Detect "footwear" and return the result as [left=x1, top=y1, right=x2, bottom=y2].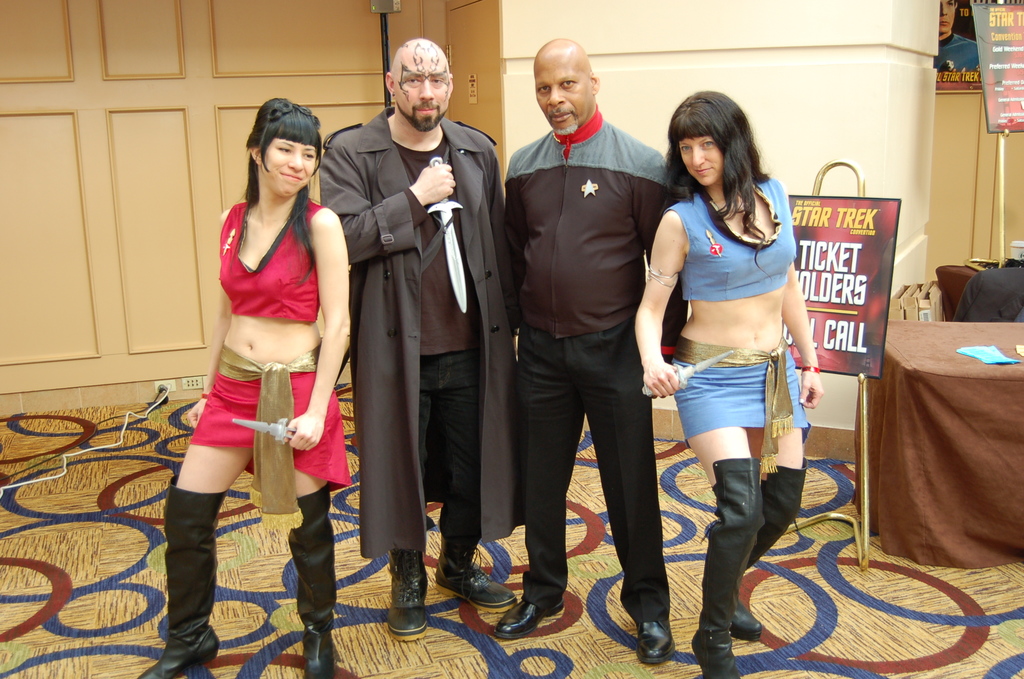
[left=430, top=539, right=519, bottom=615].
